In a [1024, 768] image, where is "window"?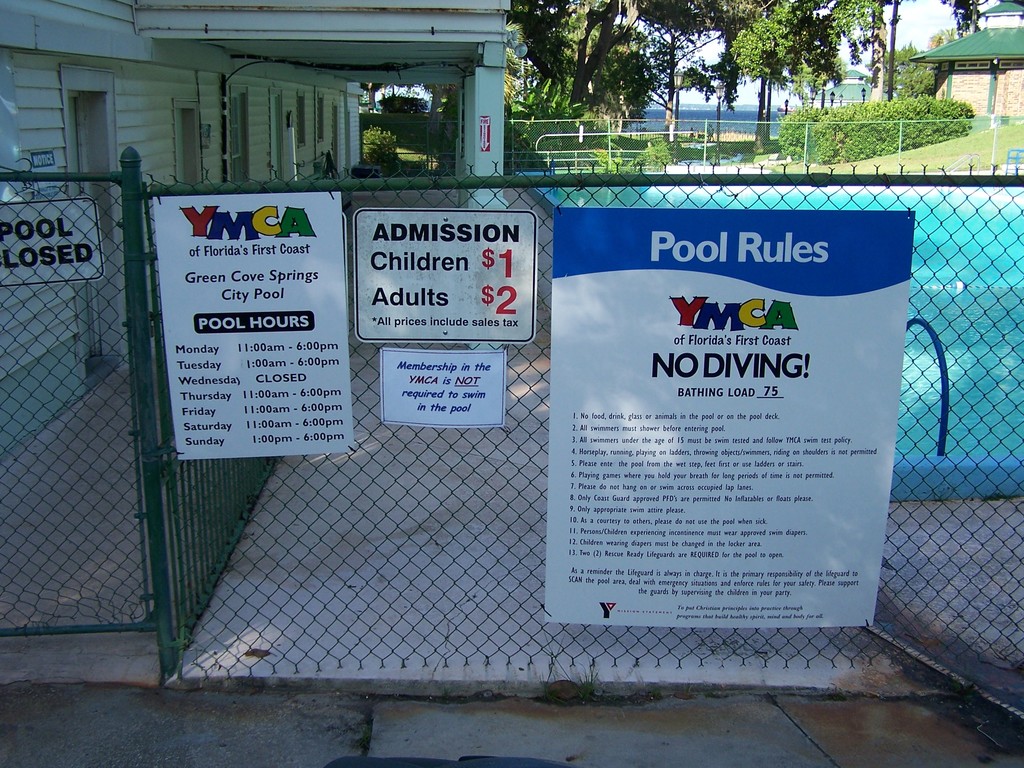
[x1=1001, y1=59, x2=1023, y2=71].
